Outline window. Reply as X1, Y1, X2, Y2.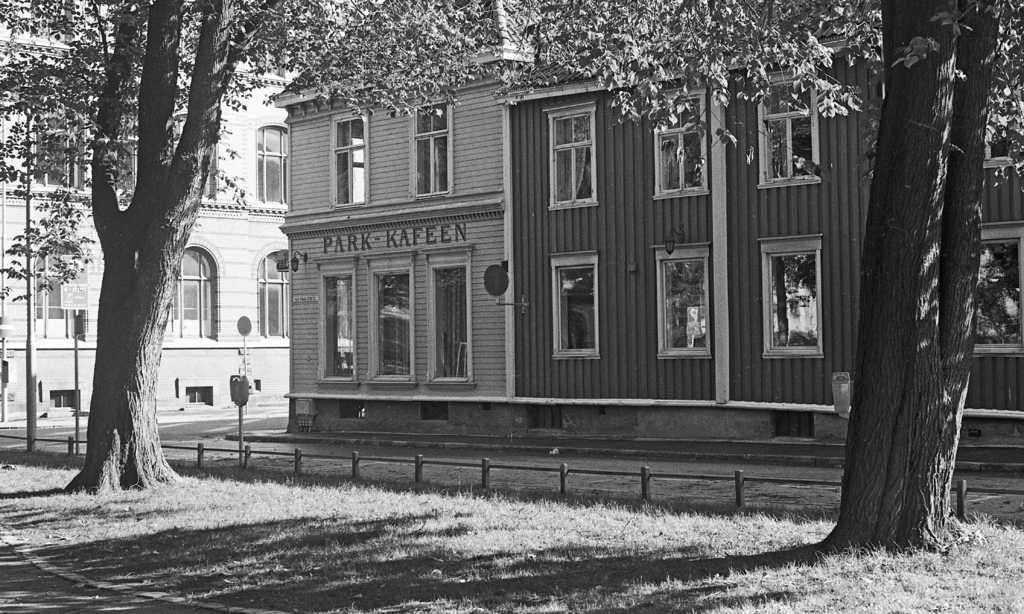
979, 36, 1023, 234.
